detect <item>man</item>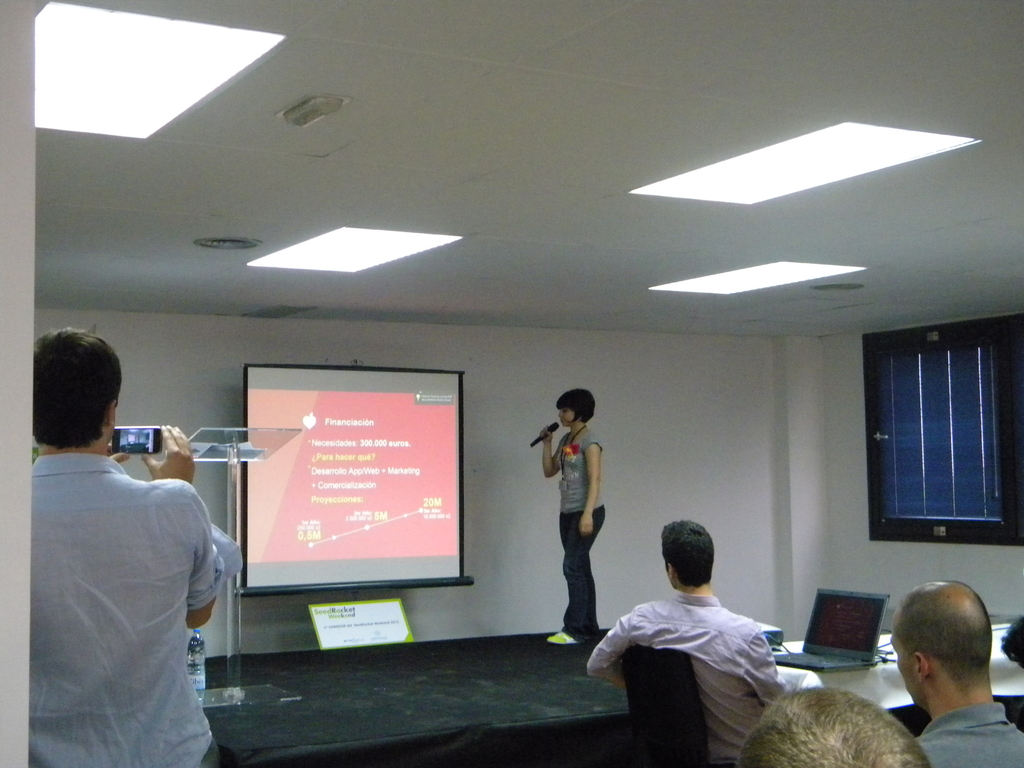
[left=27, top=340, right=234, bottom=756]
